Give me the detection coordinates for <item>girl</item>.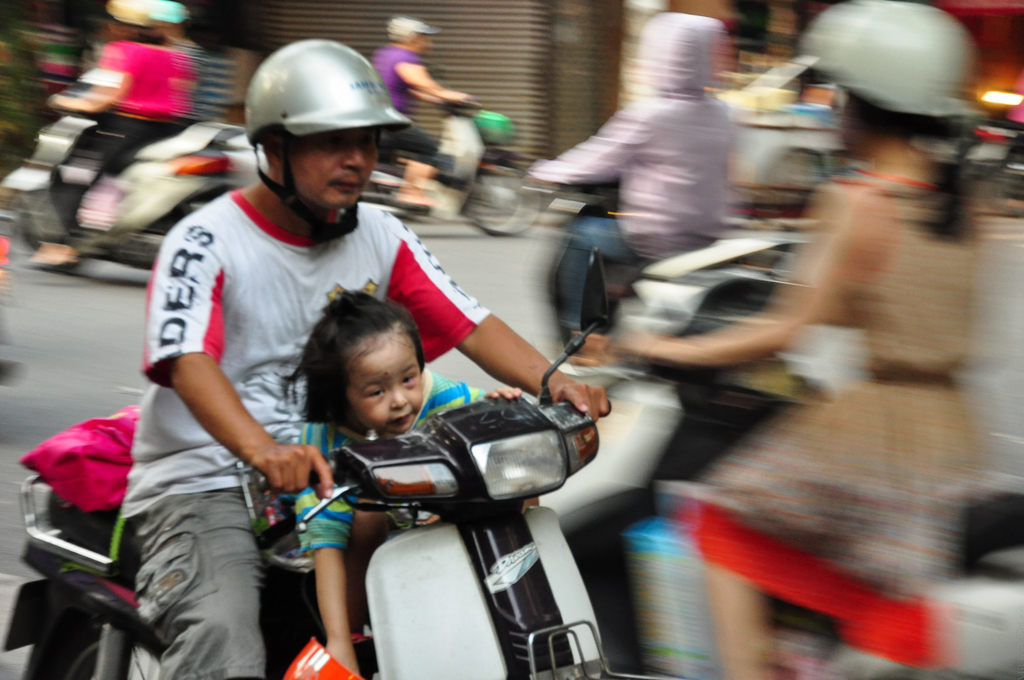
region(287, 287, 521, 677).
